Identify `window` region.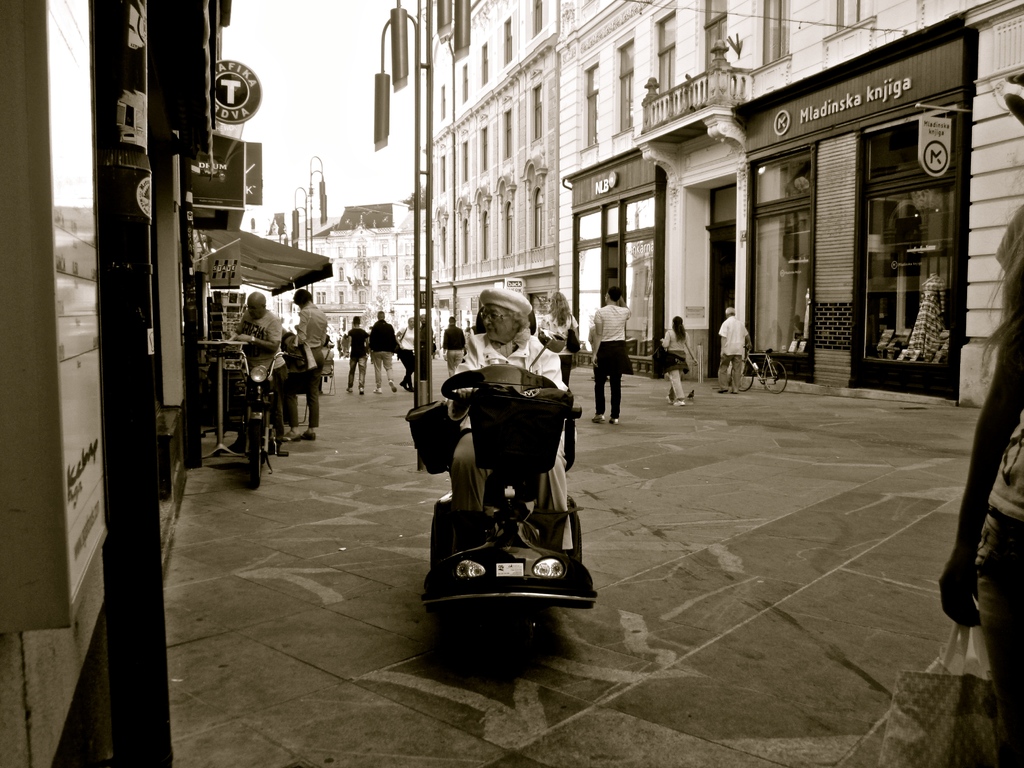
Region: <bbox>530, 87, 545, 141</bbox>.
